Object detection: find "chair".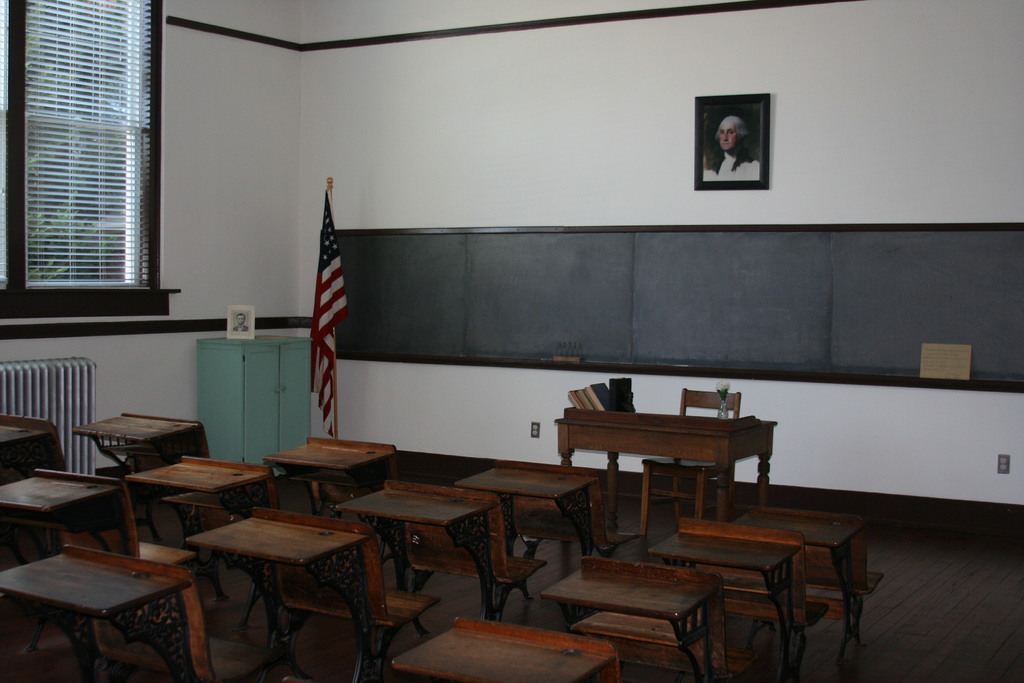
l=574, t=552, r=763, b=664.
